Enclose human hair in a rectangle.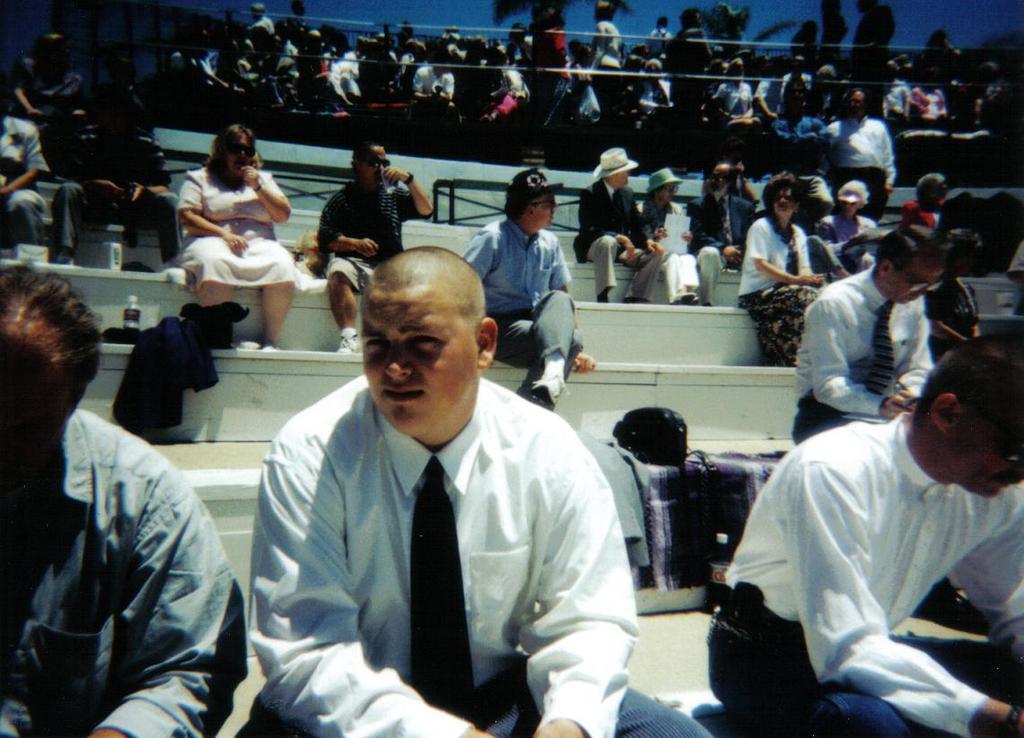
crop(919, 347, 1013, 485).
